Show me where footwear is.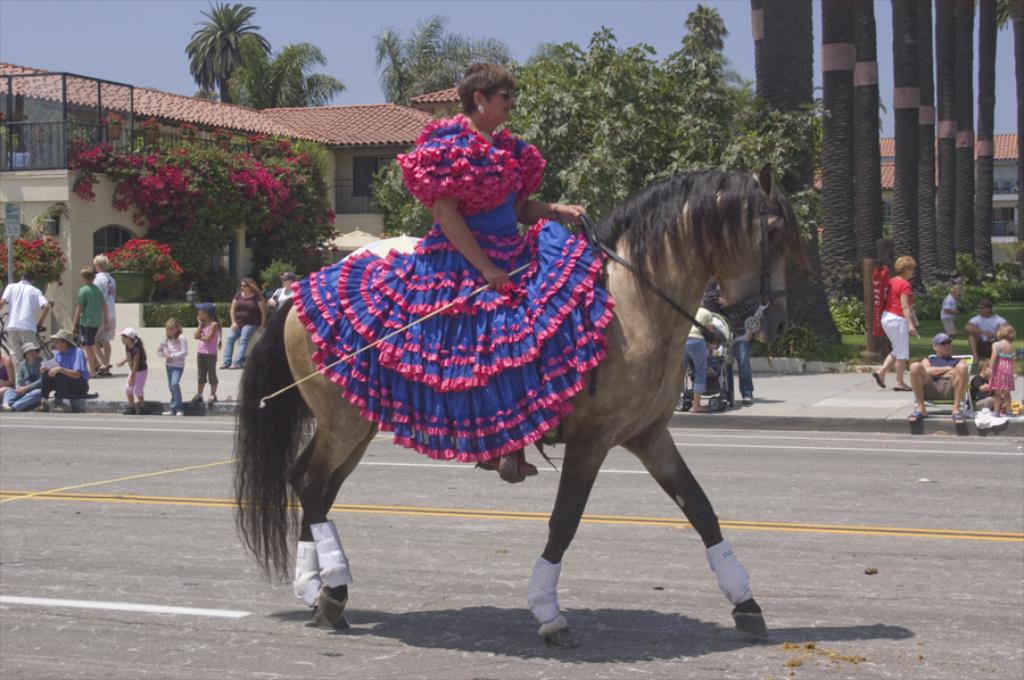
footwear is at select_region(476, 459, 536, 475).
